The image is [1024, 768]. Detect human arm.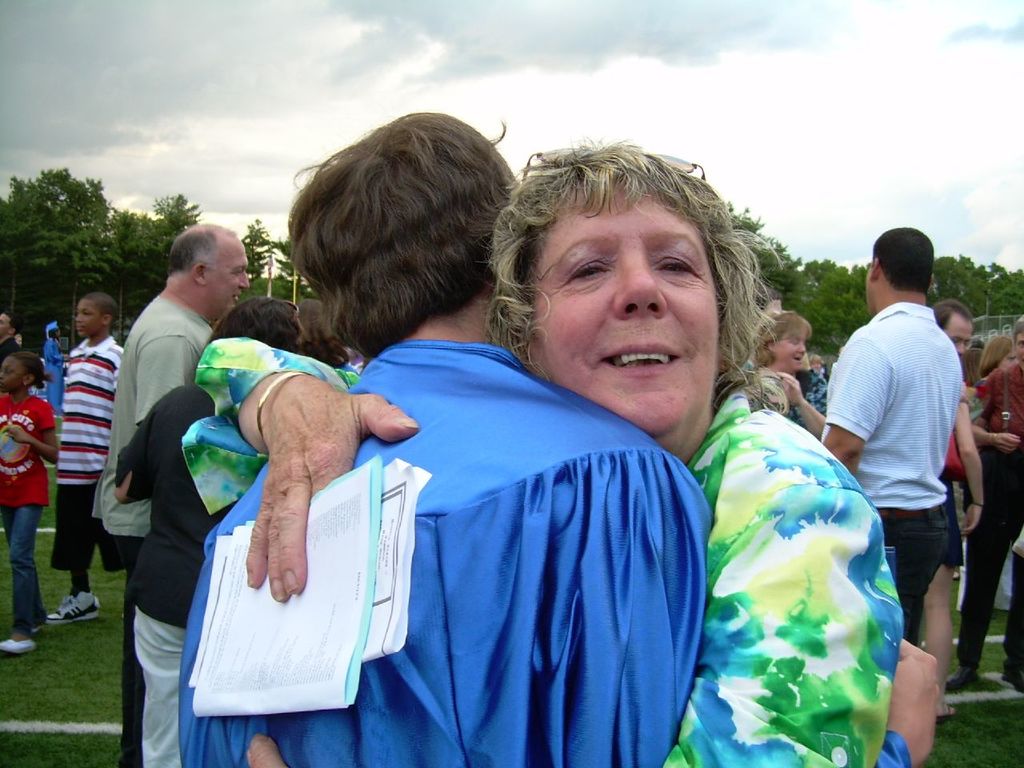
Detection: x1=184 y1=336 x2=414 y2=604.
